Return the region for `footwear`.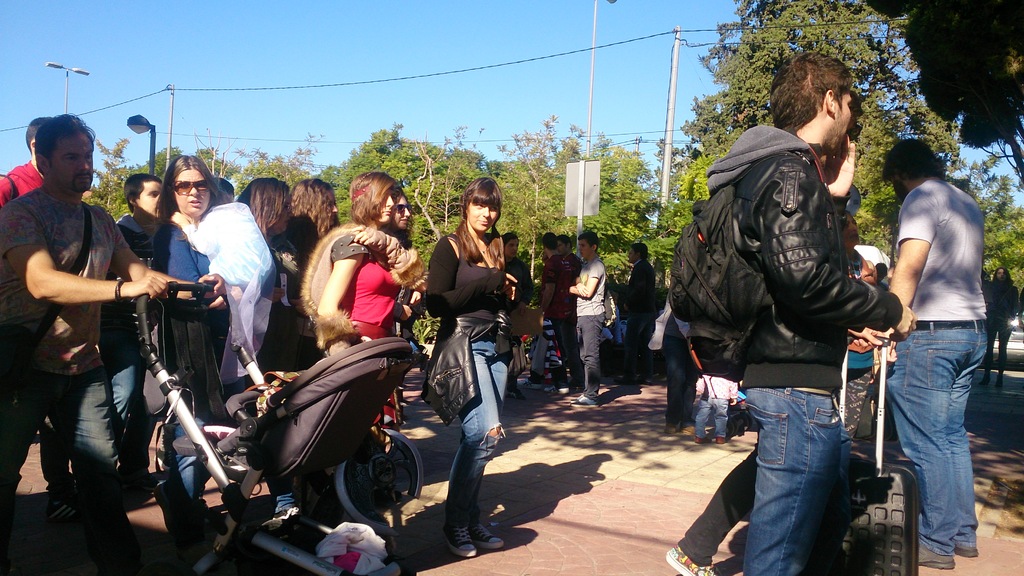
(612,374,630,383).
